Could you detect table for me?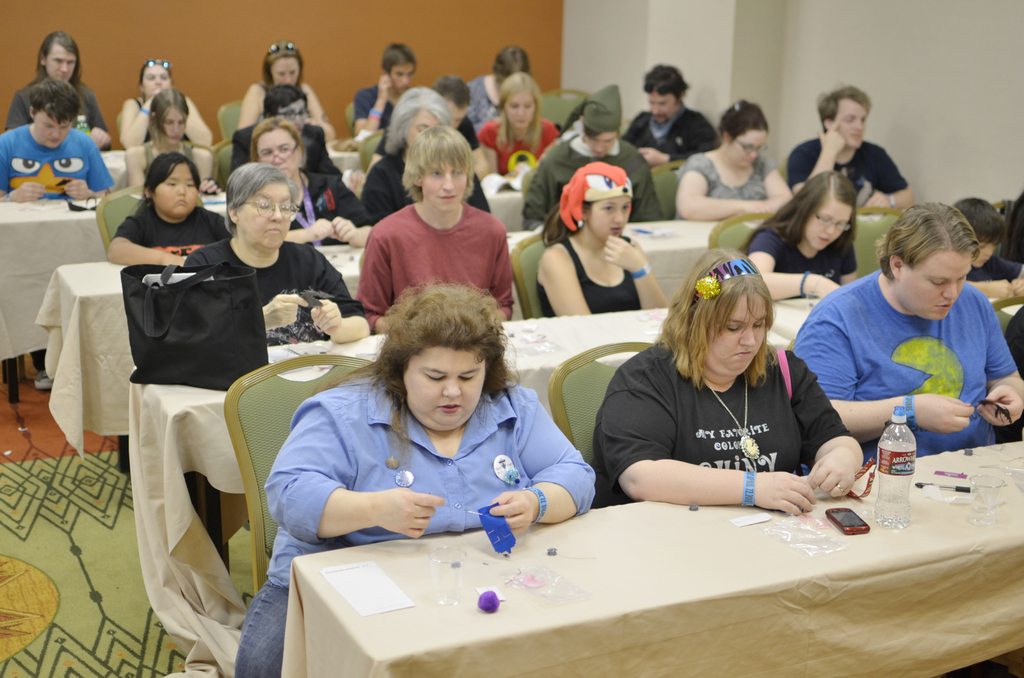
Detection result: l=127, t=296, r=1023, b=572.
